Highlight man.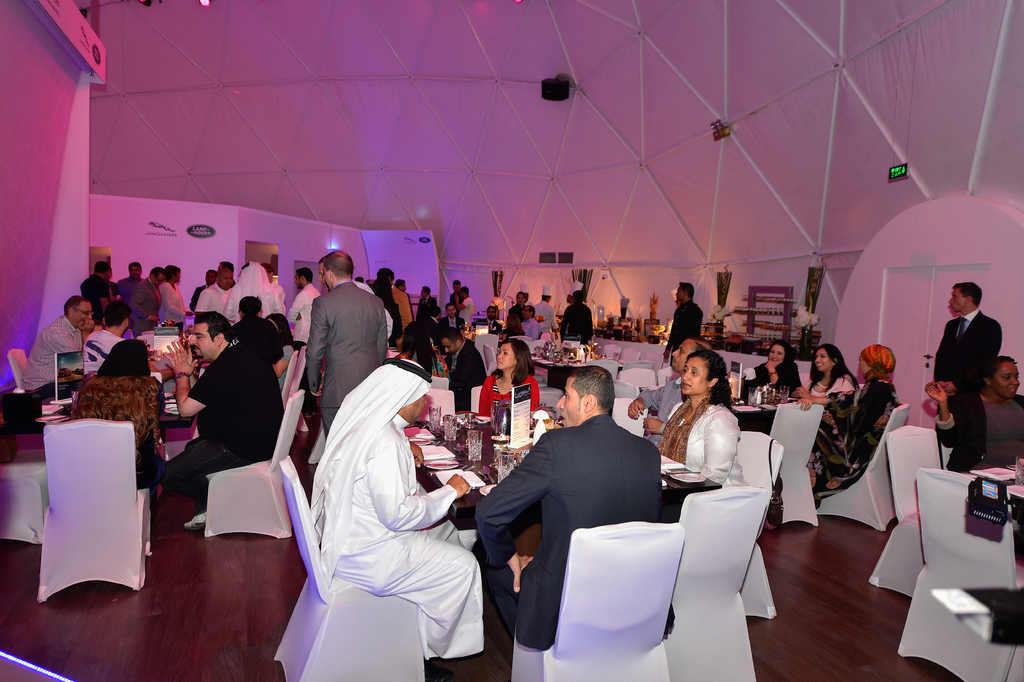
Highlighted region: pyautogui.locateOnScreen(404, 299, 444, 345).
